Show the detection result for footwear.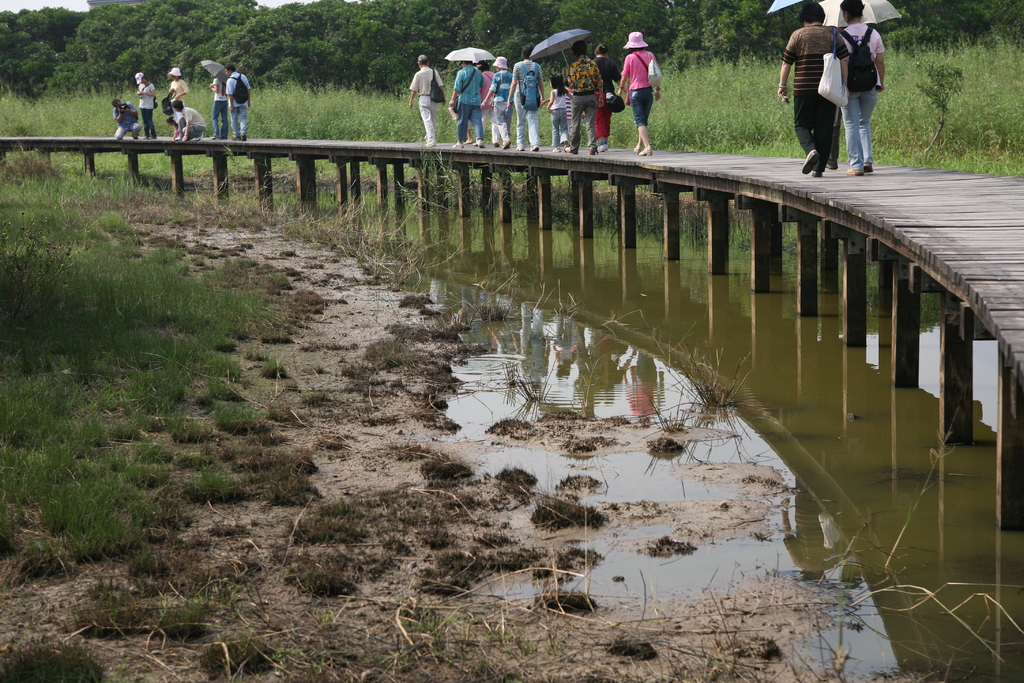
x1=802, y1=148, x2=820, y2=174.
